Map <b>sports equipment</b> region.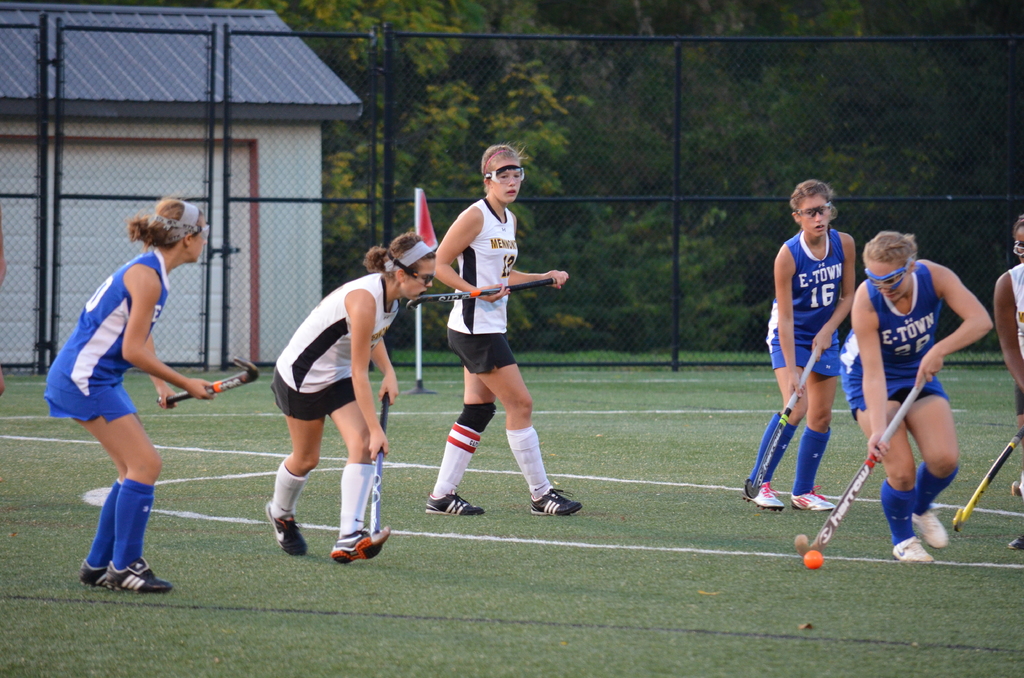
Mapped to <box>265,503,314,553</box>.
